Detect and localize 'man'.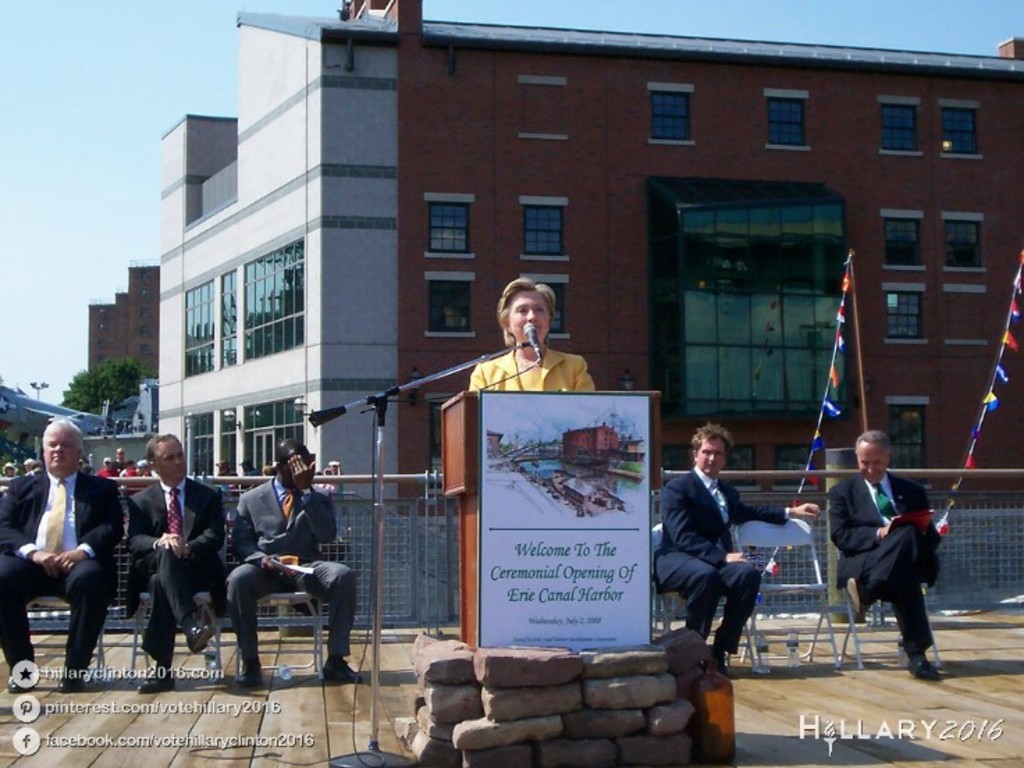
Localized at 828, 427, 945, 686.
